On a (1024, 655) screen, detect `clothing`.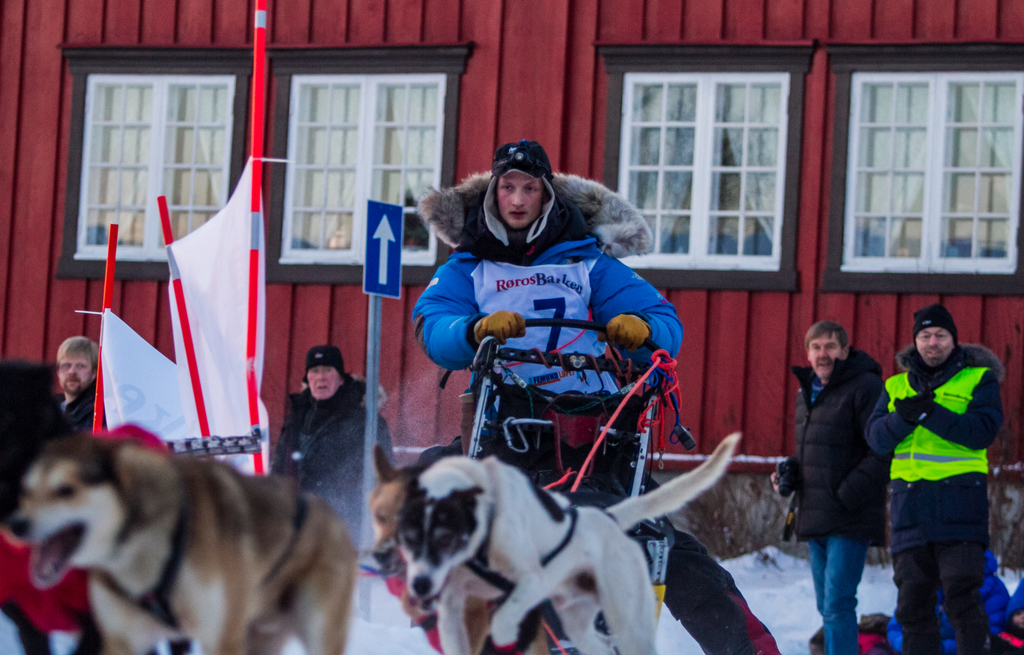
(x1=57, y1=380, x2=102, y2=425).
